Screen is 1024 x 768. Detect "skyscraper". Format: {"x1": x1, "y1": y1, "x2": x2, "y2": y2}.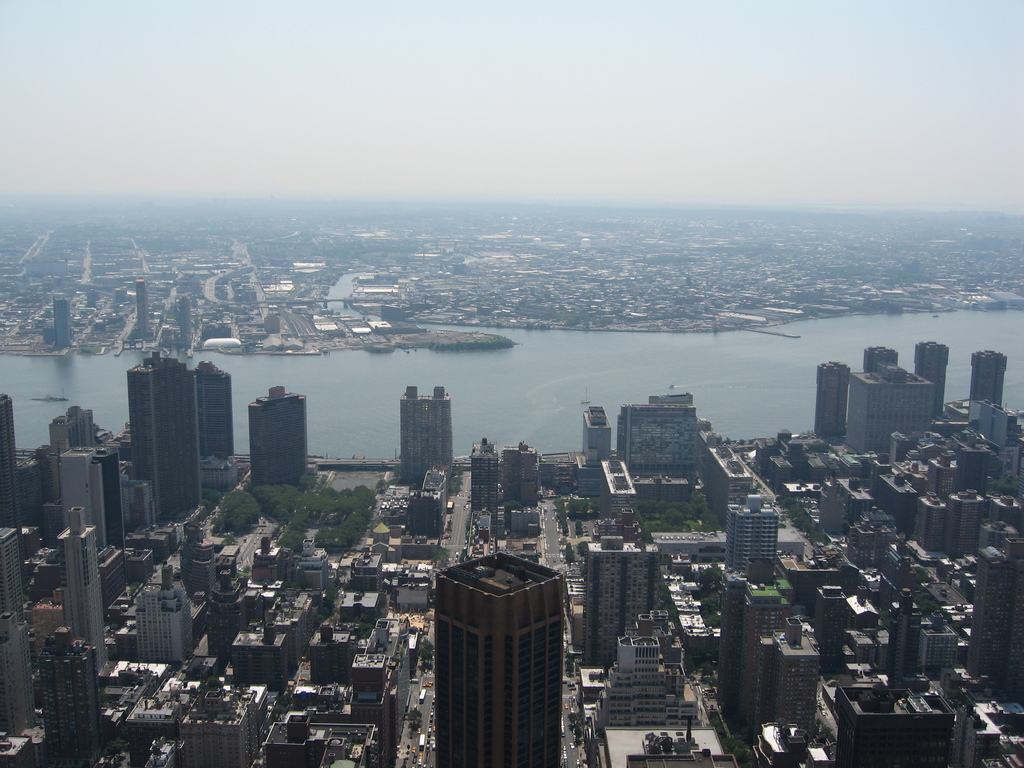
{"x1": 48, "y1": 397, "x2": 103, "y2": 488}.
